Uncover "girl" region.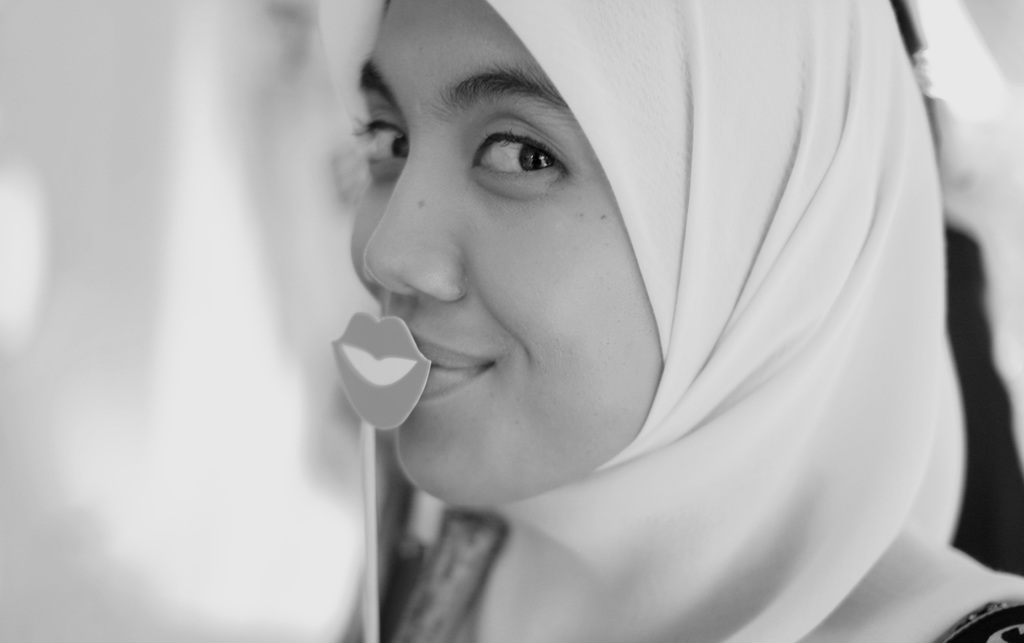
Uncovered: bbox(349, 0, 1023, 642).
